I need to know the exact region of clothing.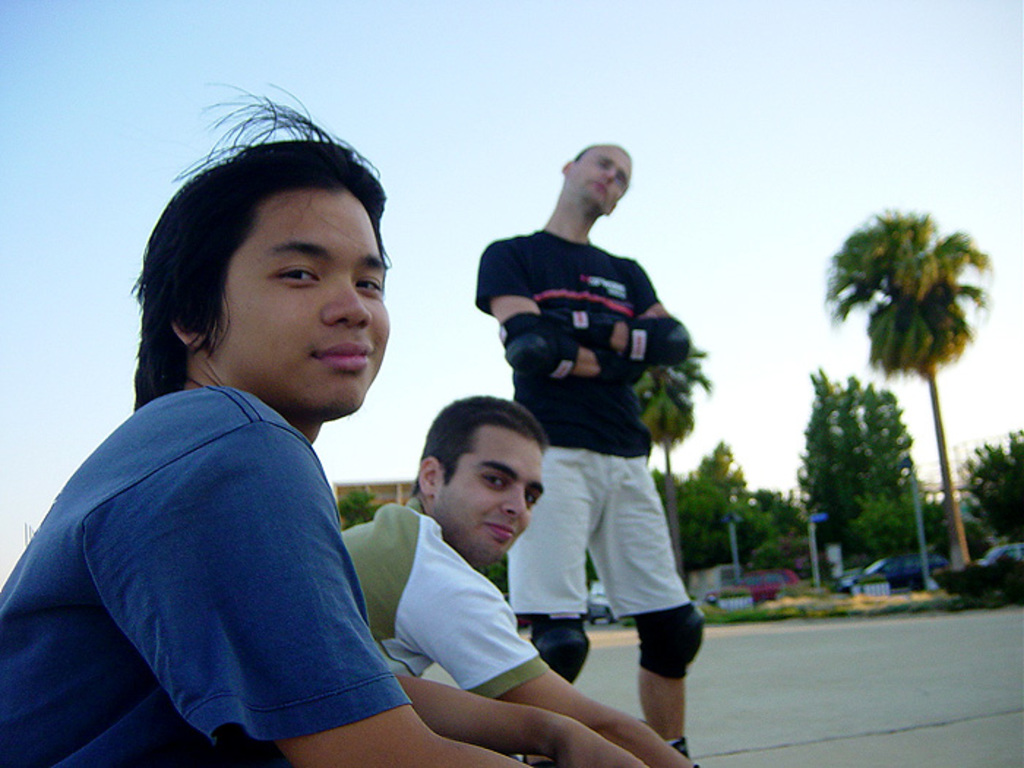
Region: bbox=[332, 493, 556, 702].
